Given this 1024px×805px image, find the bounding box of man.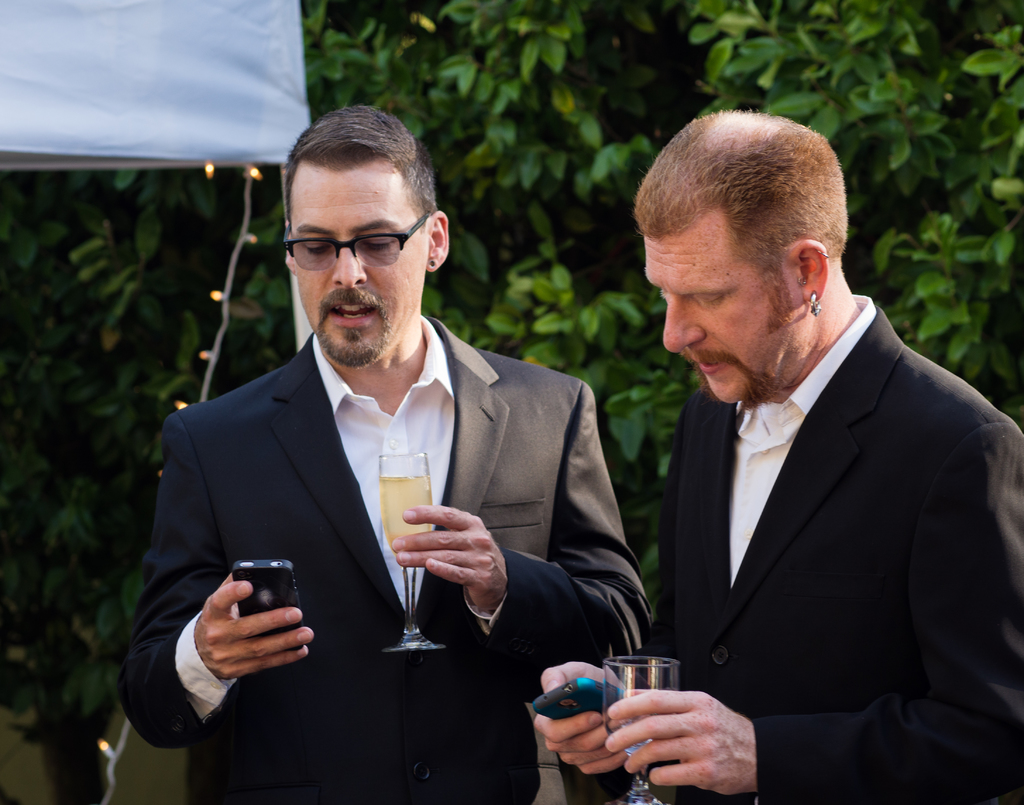
551, 88, 1023, 804.
